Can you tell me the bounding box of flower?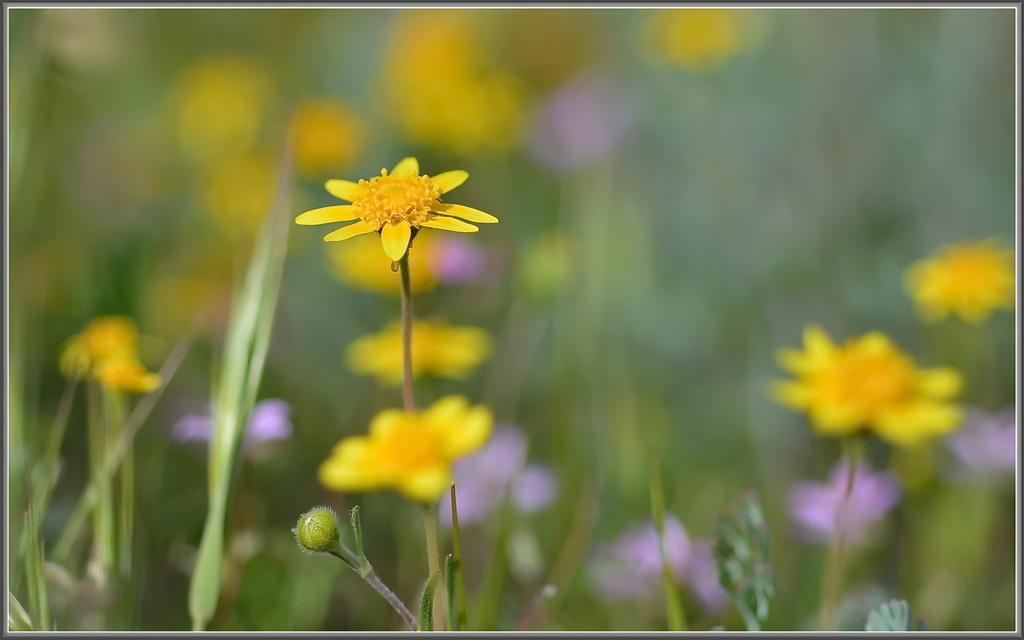
323:399:496:495.
